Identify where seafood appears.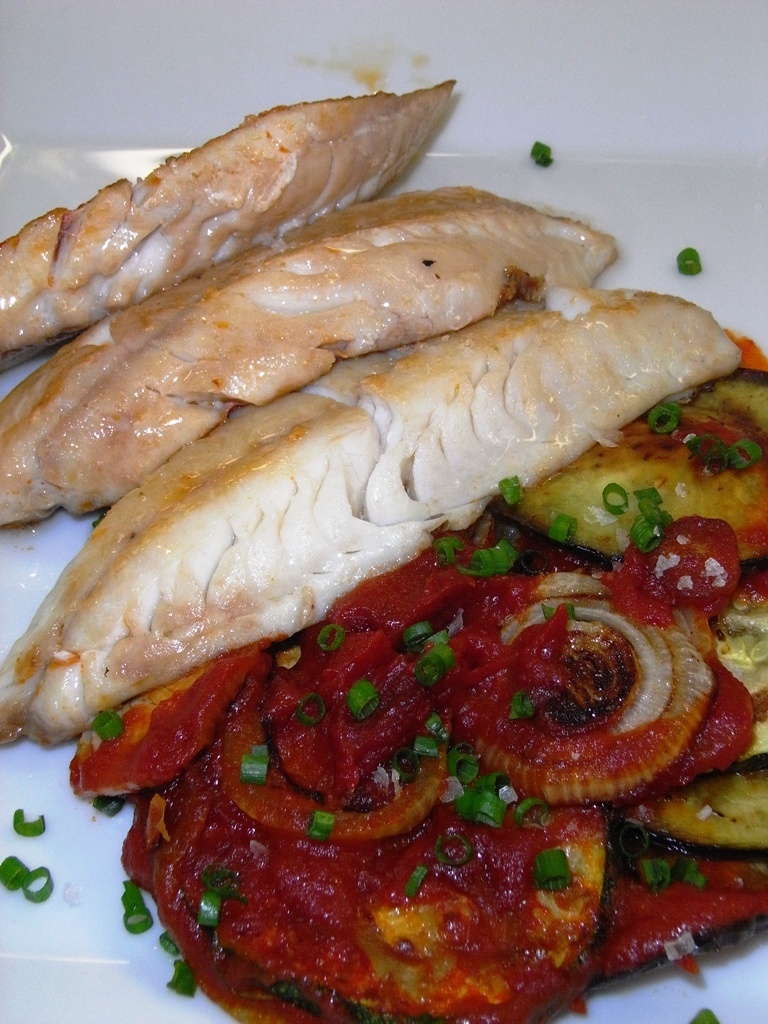
Appears at locate(0, 77, 457, 354).
